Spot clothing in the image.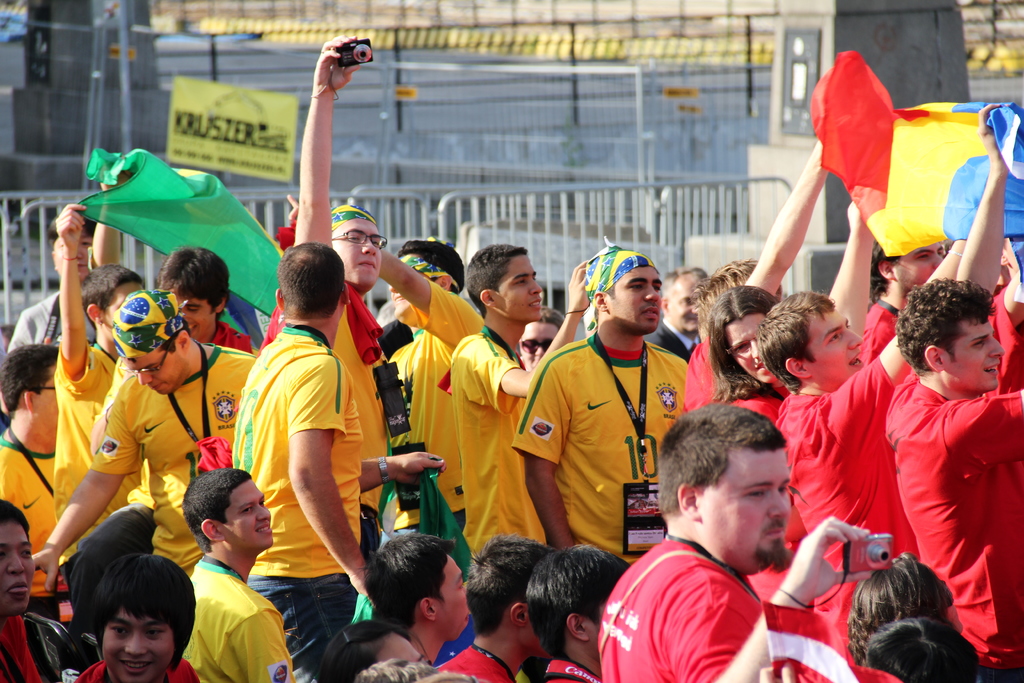
clothing found at [237,335,360,682].
